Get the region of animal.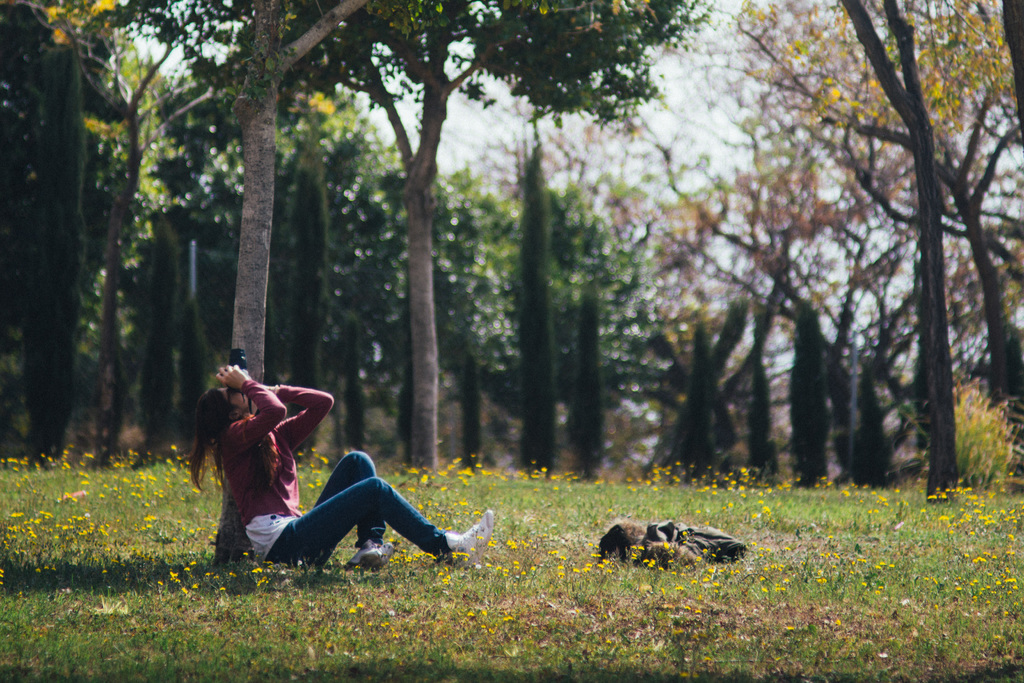
[x1=595, y1=520, x2=701, y2=572].
